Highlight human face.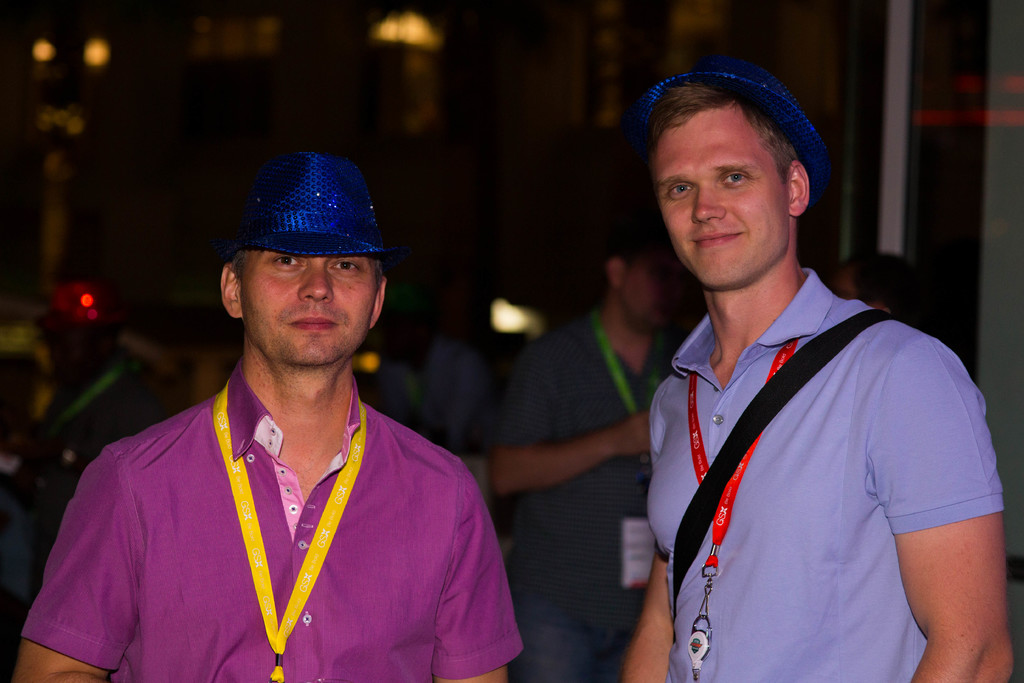
Highlighted region: [652, 106, 792, 288].
